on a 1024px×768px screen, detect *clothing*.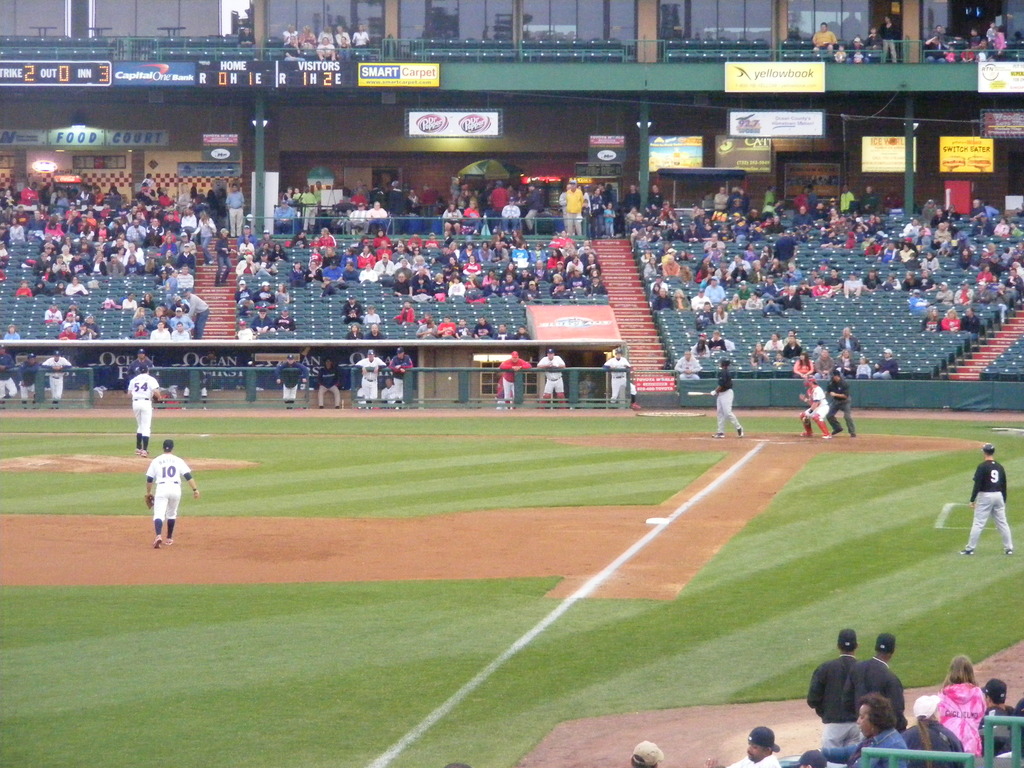
BBox(814, 349, 826, 363).
